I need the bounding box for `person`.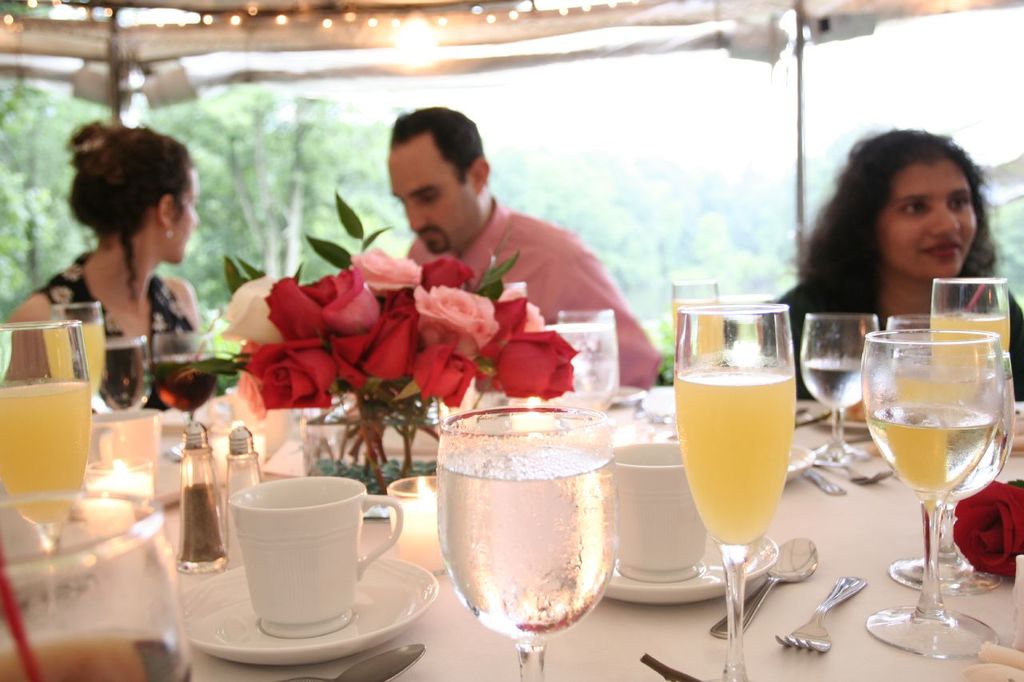
Here it is: l=774, t=124, r=1023, b=407.
